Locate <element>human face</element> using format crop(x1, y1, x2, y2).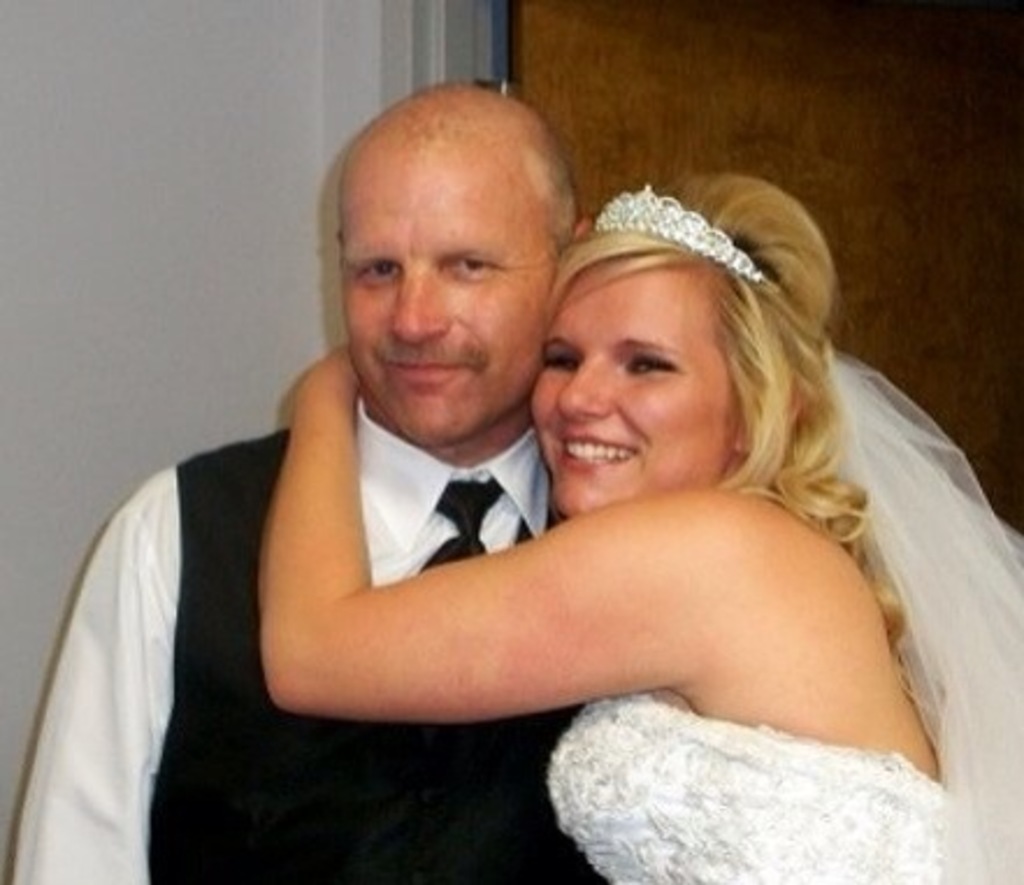
crop(529, 256, 741, 516).
